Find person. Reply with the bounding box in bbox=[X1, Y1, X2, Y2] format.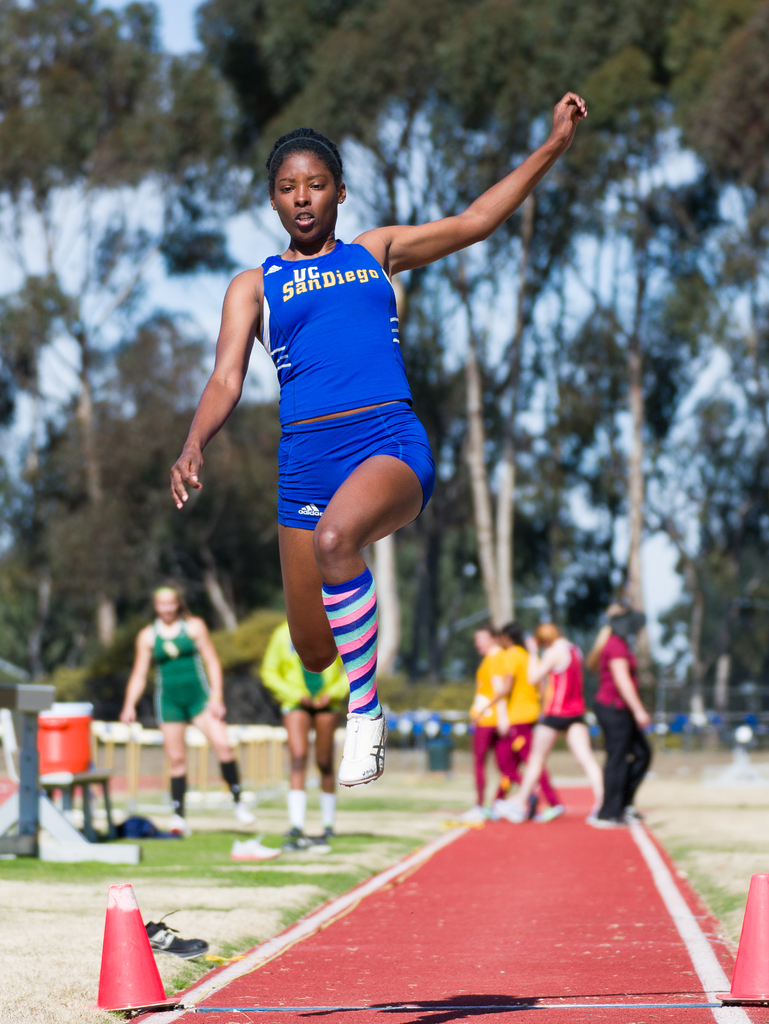
bbox=[467, 624, 503, 813].
